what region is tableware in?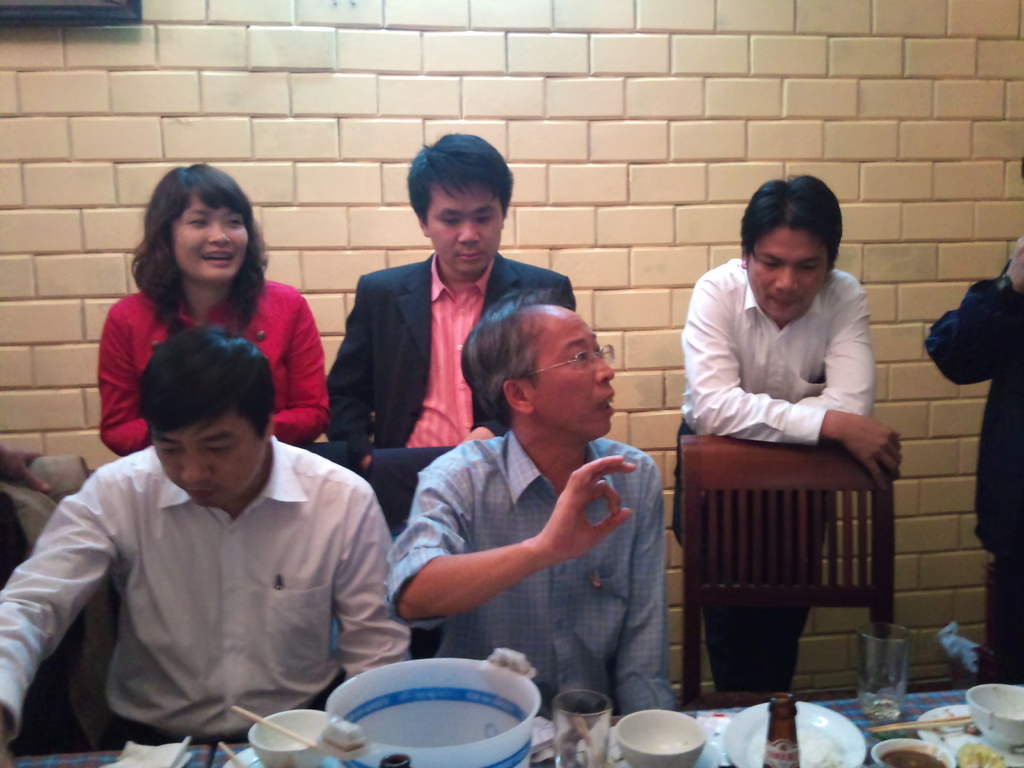
x1=336 y1=659 x2=521 y2=754.
